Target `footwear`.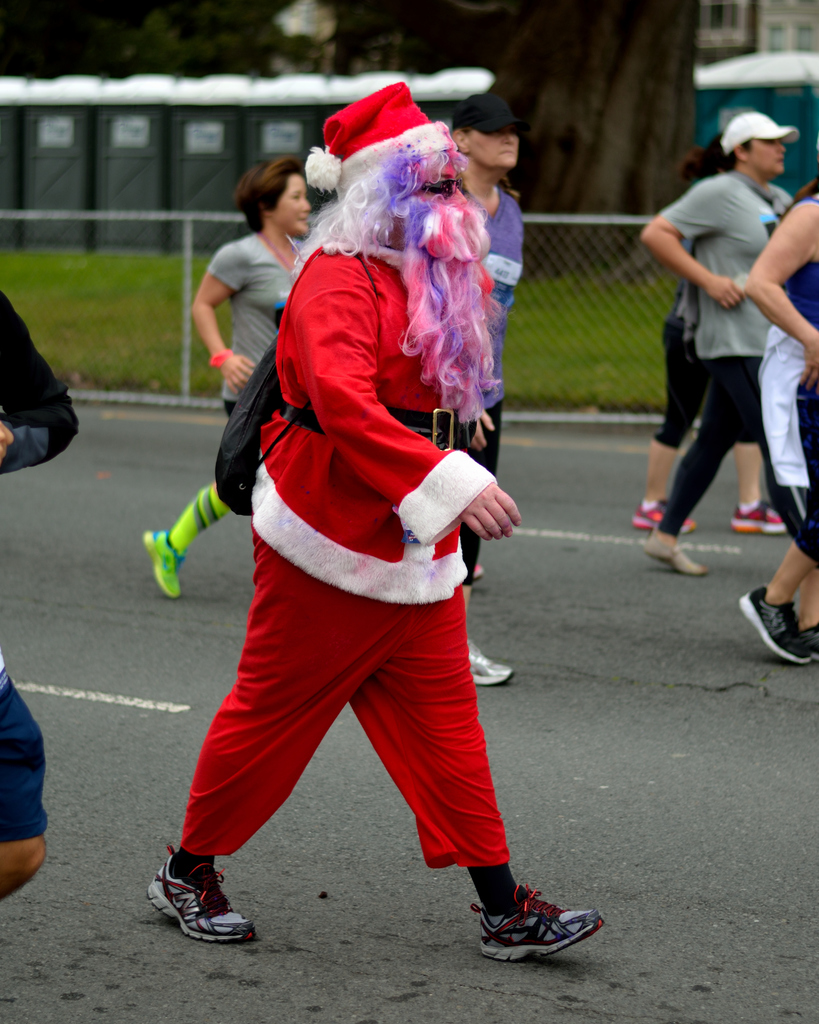
Target region: <region>471, 883, 600, 972</region>.
